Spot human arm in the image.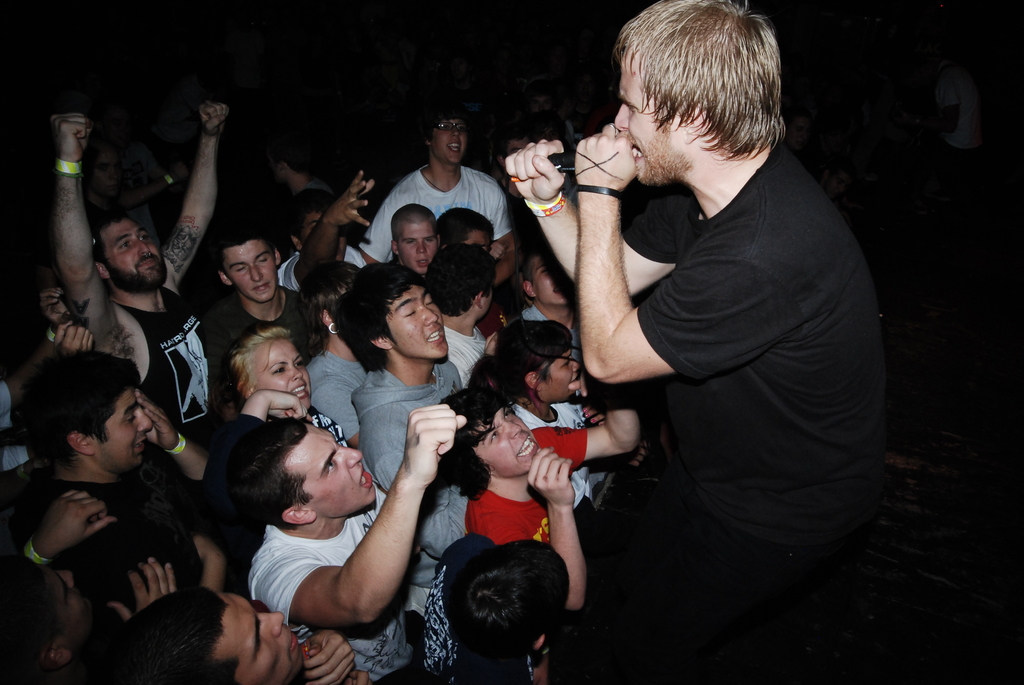
human arm found at bbox=(535, 385, 649, 476).
